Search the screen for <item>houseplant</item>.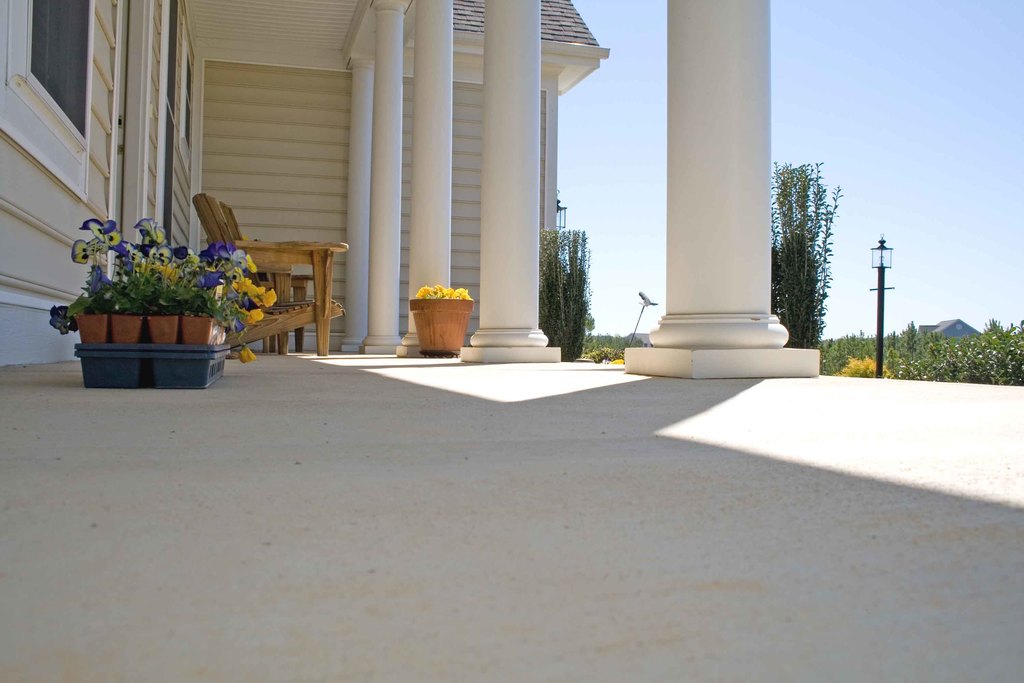
Found at bbox=[136, 242, 188, 340].
